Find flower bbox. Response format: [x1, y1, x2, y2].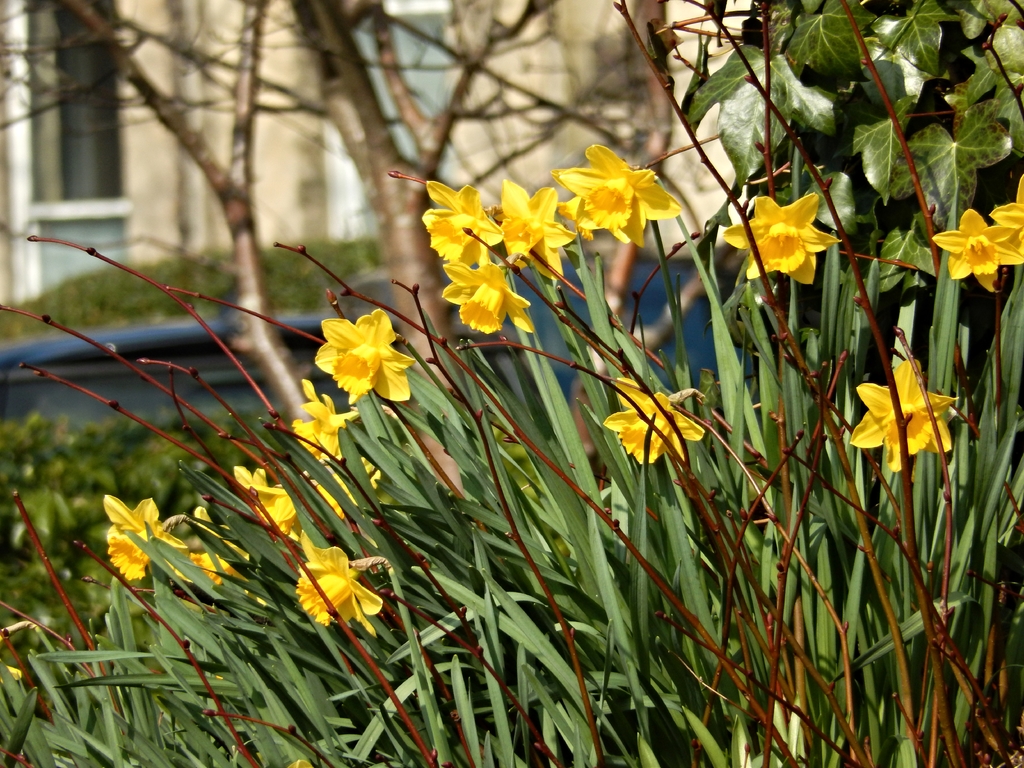
[299, 290, 417, 413].
